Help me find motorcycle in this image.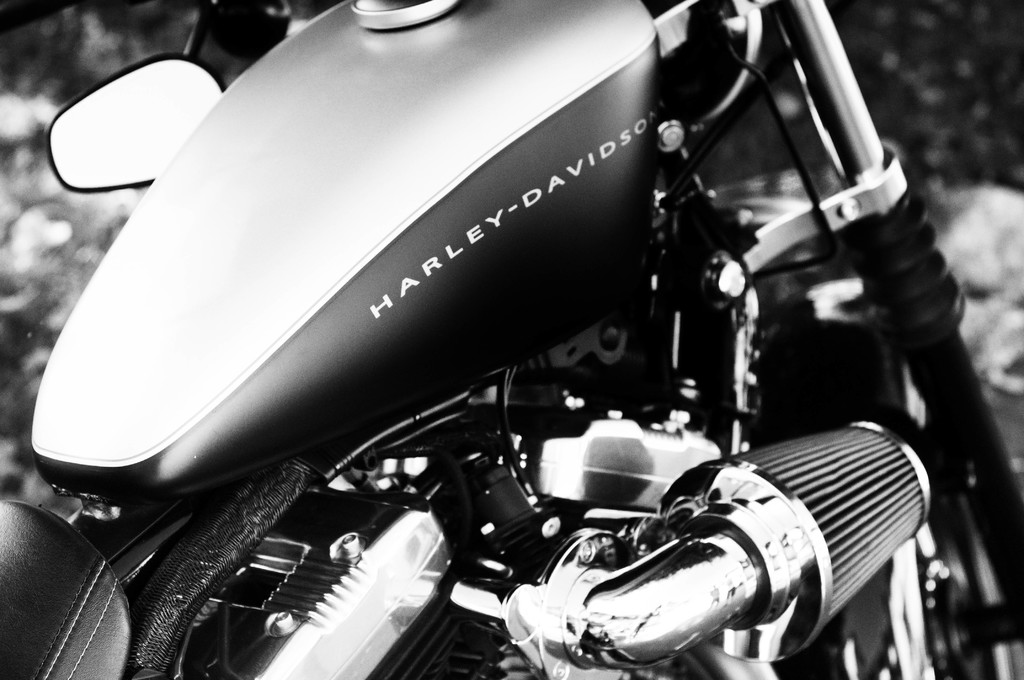
Found it: 0, 0, 1023, 679.
